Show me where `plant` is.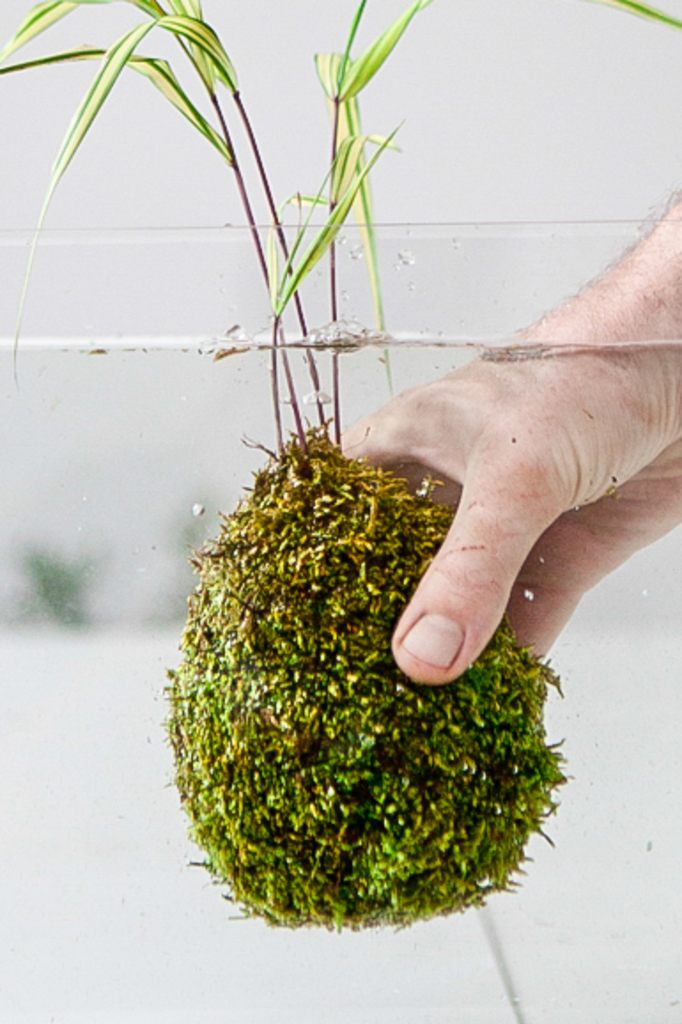
`plant` is at <box>0,0,680,928</box>.
